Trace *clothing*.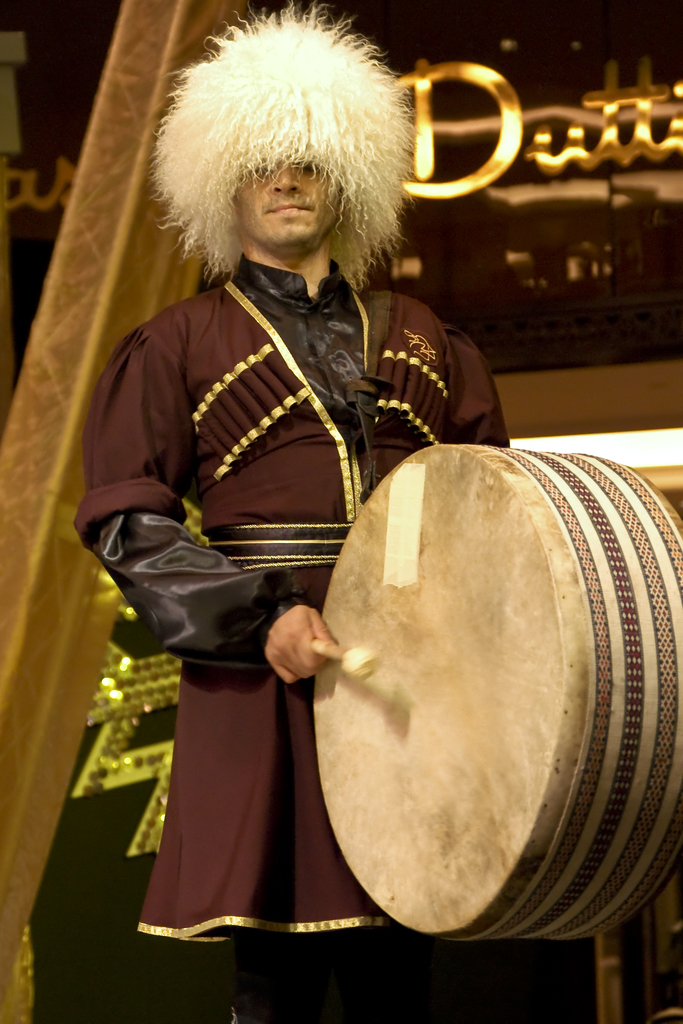
Traced to 65,247,516,1023.
